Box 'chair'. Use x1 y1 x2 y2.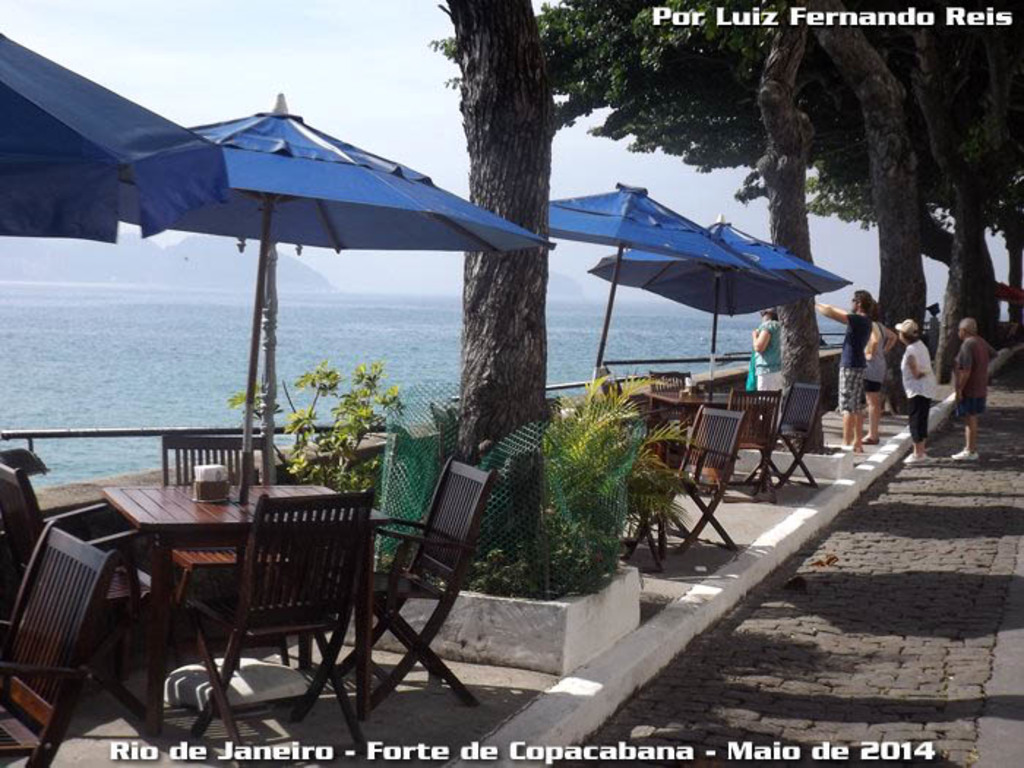
0 513 121 767.
